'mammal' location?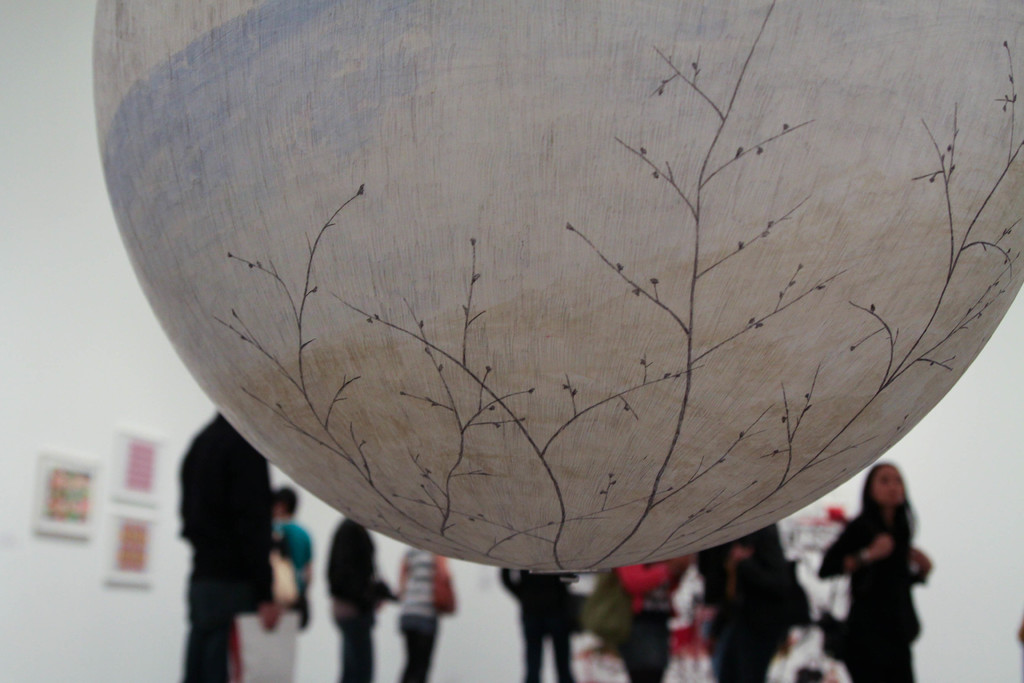
175/416/273/682
